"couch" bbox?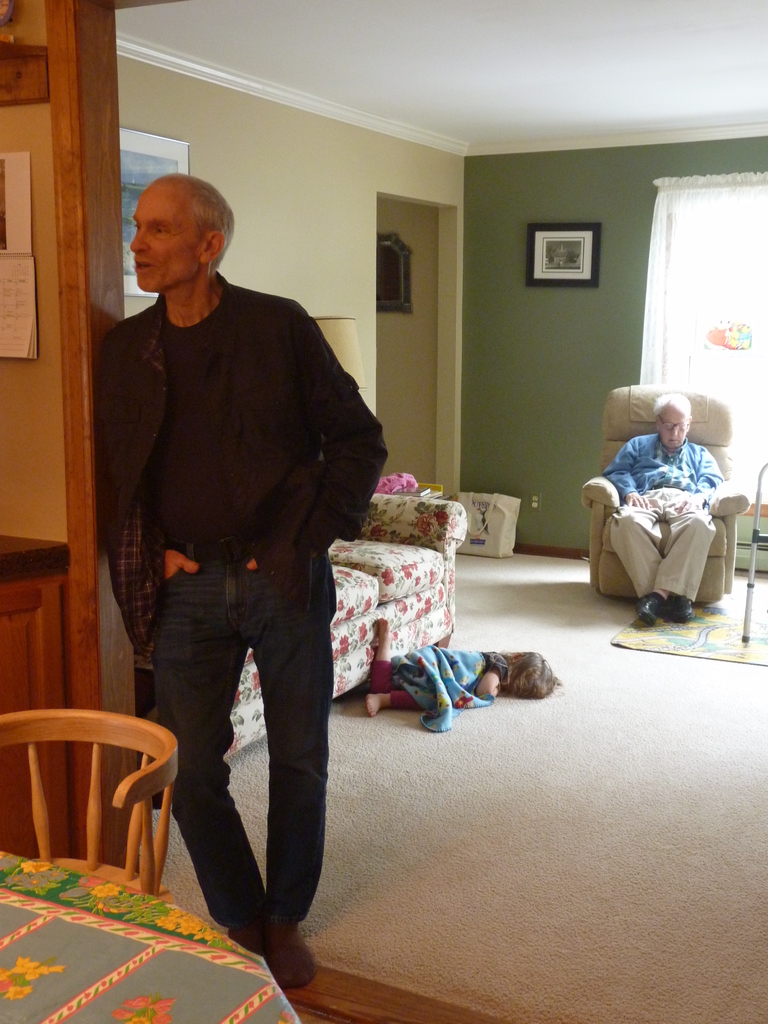
{"left": 141, "top": 488, "right": 472, "bottom": 767}
